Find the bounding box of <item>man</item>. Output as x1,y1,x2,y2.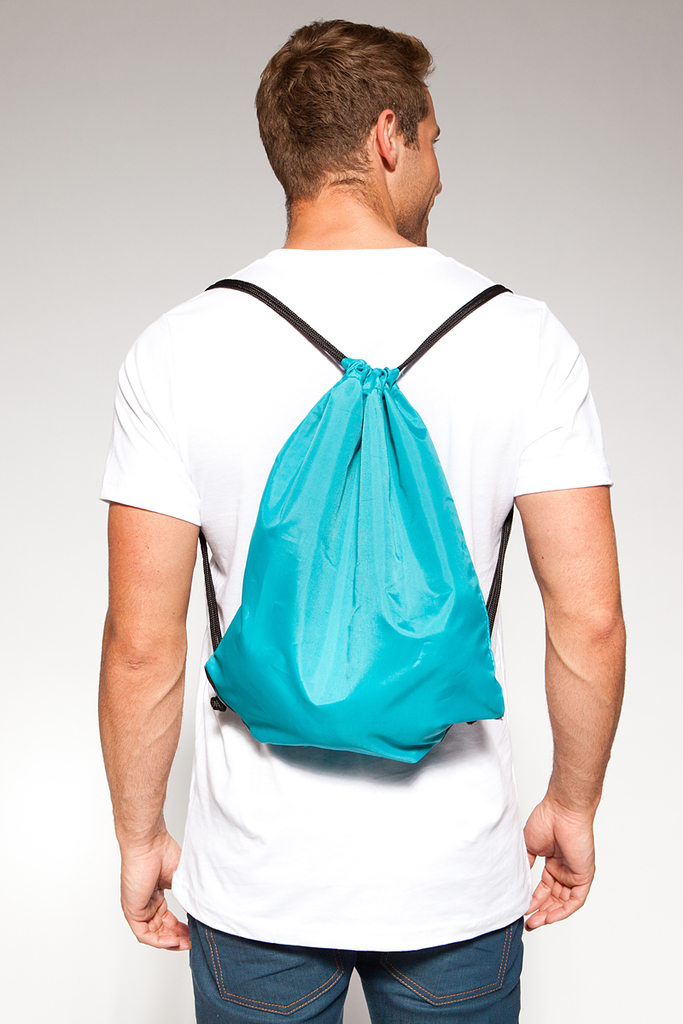
84,13,626,1023.
